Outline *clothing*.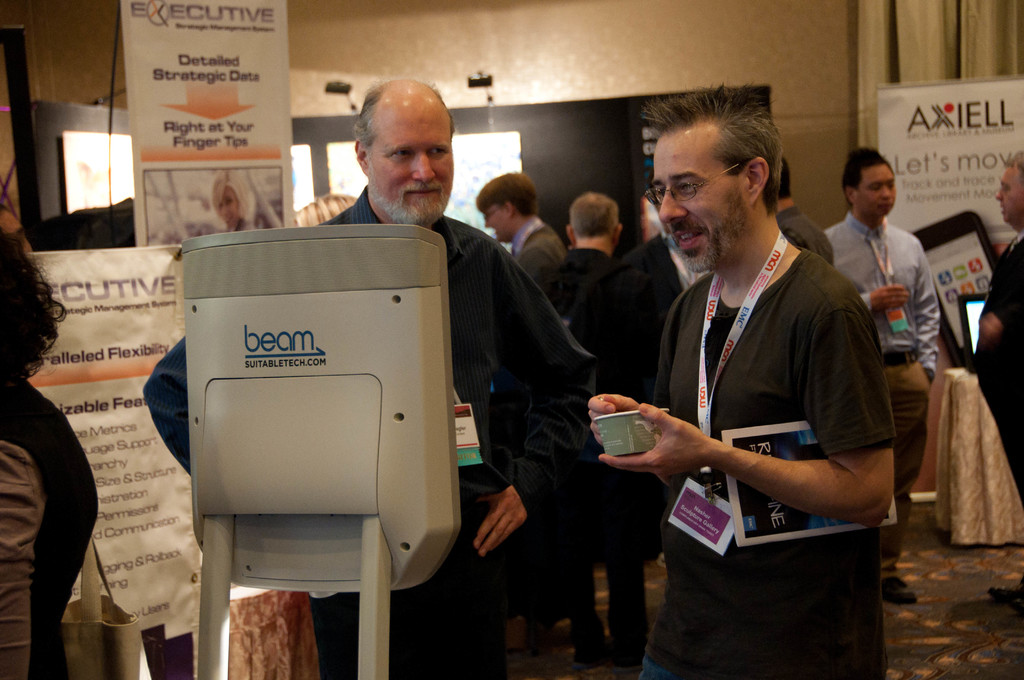
Outline: detection(968, 229, 1023, 503).
